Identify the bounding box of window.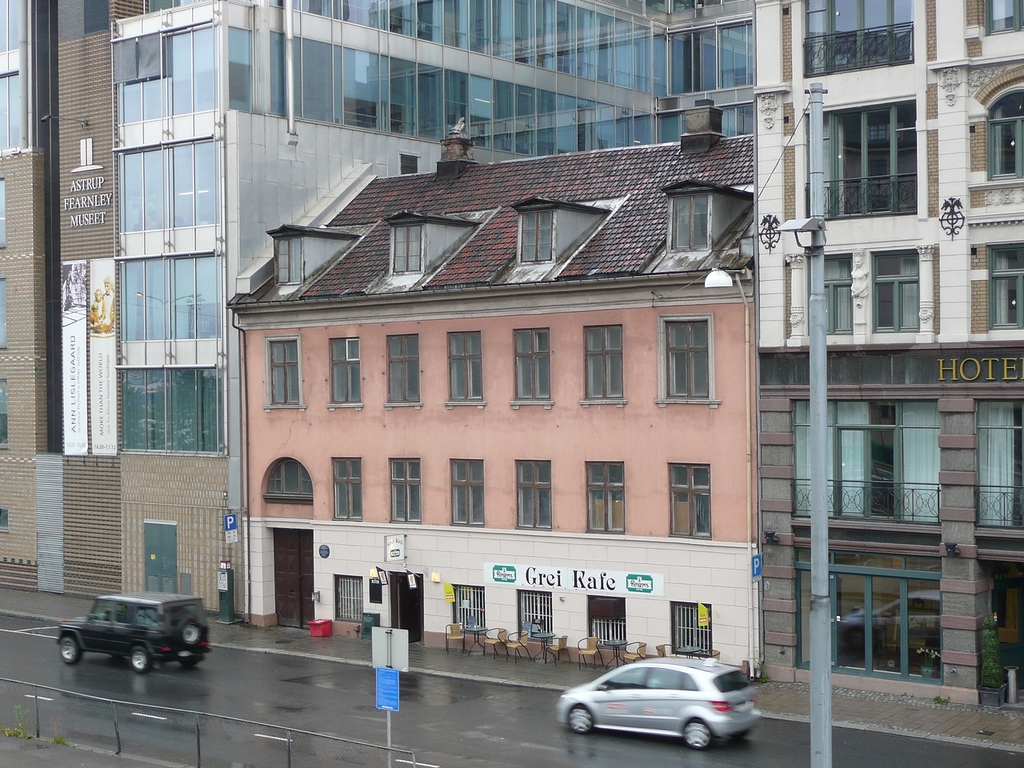
bbox(802, 0, 913, 67).
